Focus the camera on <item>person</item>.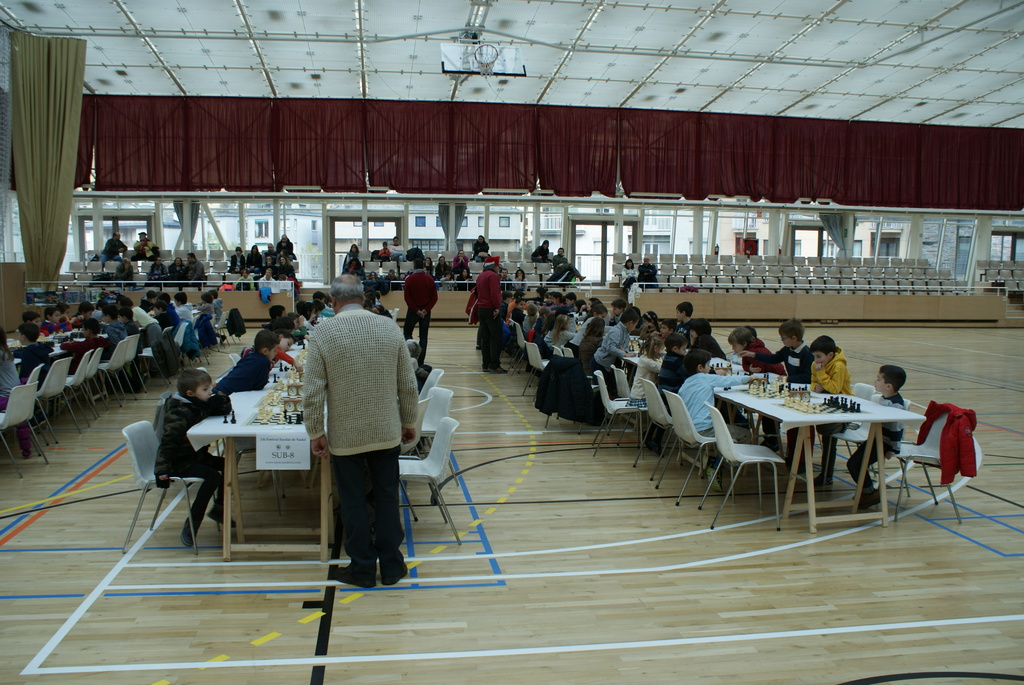
Focus region: BBox(468, 262, 505, 372).
